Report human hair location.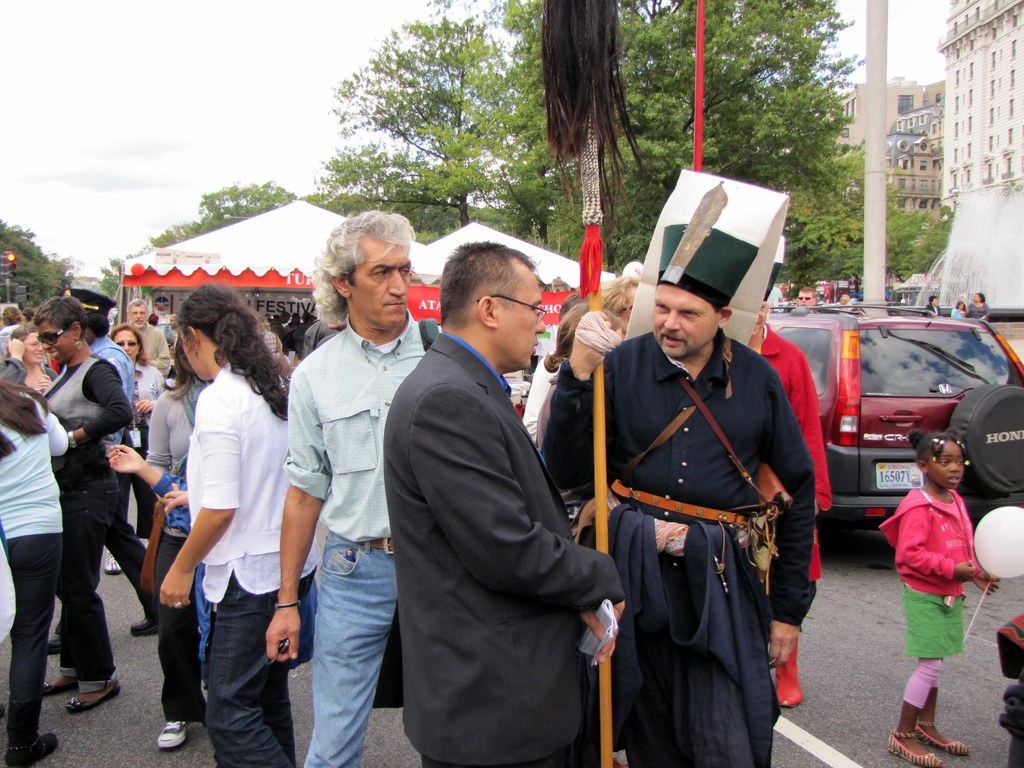
Report: {"left": 176, "top": 285, "right": 292, "bottom": 412}.
